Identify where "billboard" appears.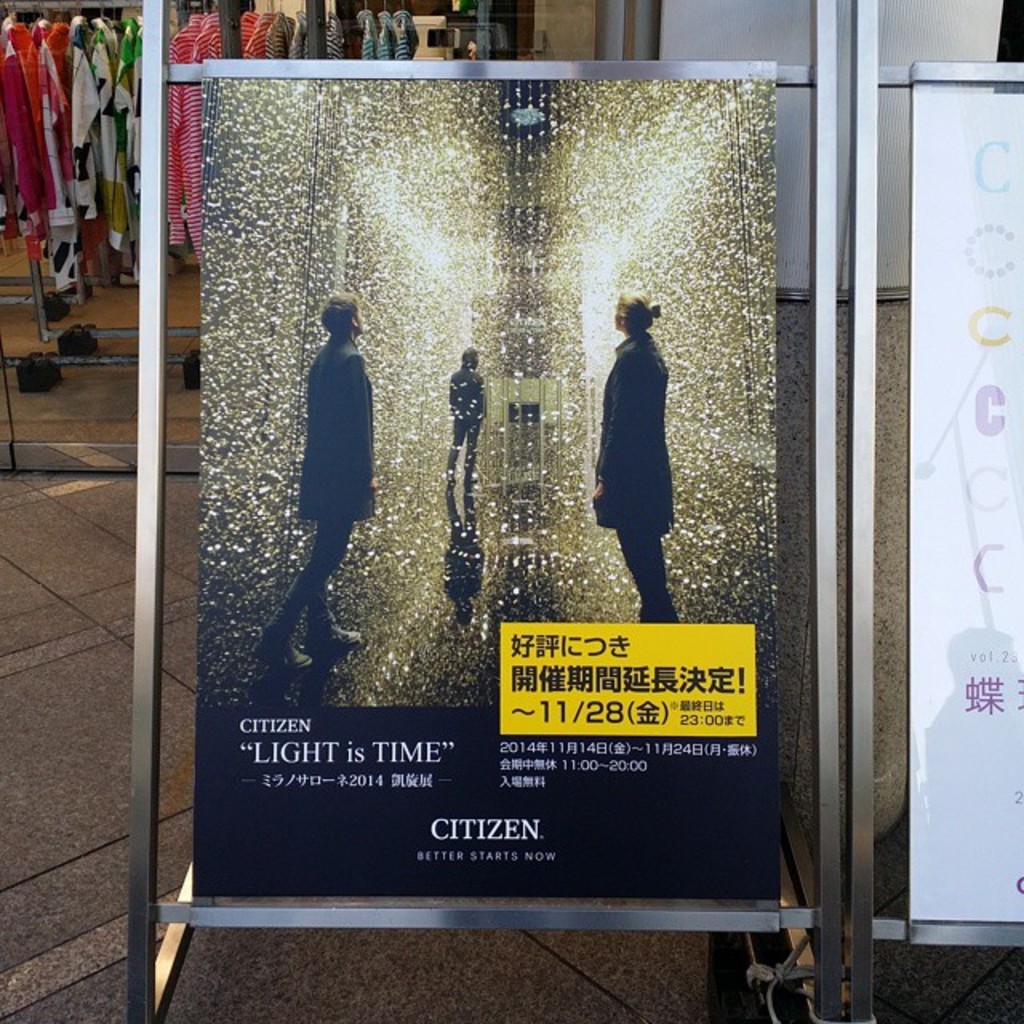
Appears at 906 51 1022 923.
